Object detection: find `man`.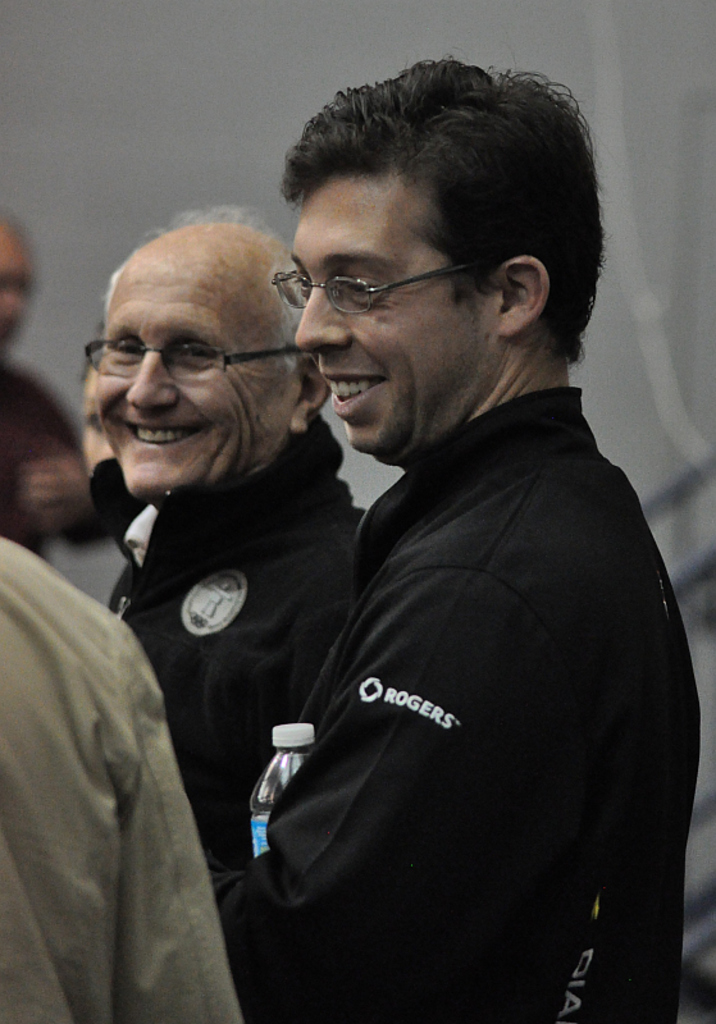
BBox(81, 204, 374, 881).
